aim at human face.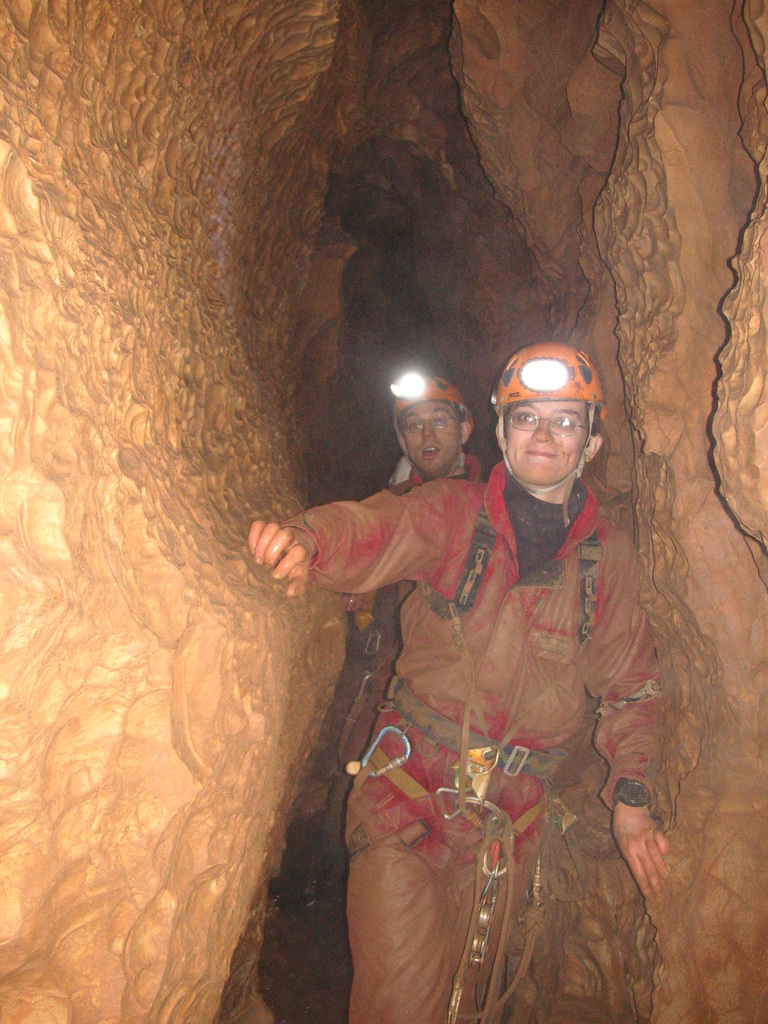
Aimed at 506 400 590 486.
